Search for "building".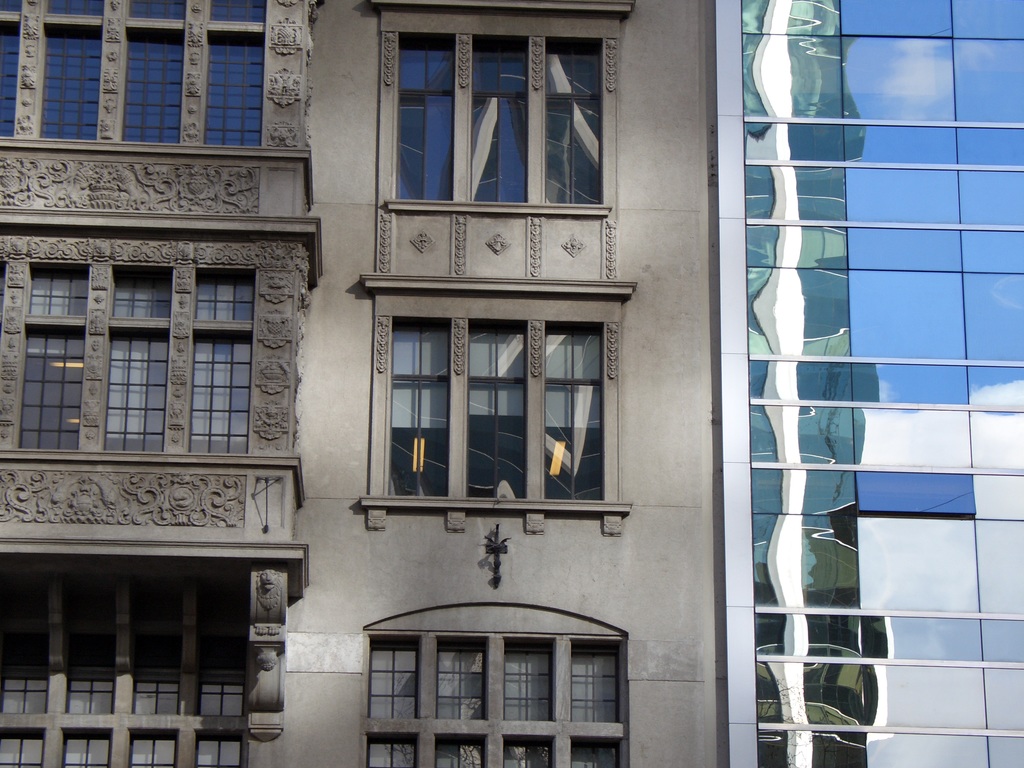
Found at {"x1": 712, "y1": 0, "x2": 1021, "y2": 763}.
